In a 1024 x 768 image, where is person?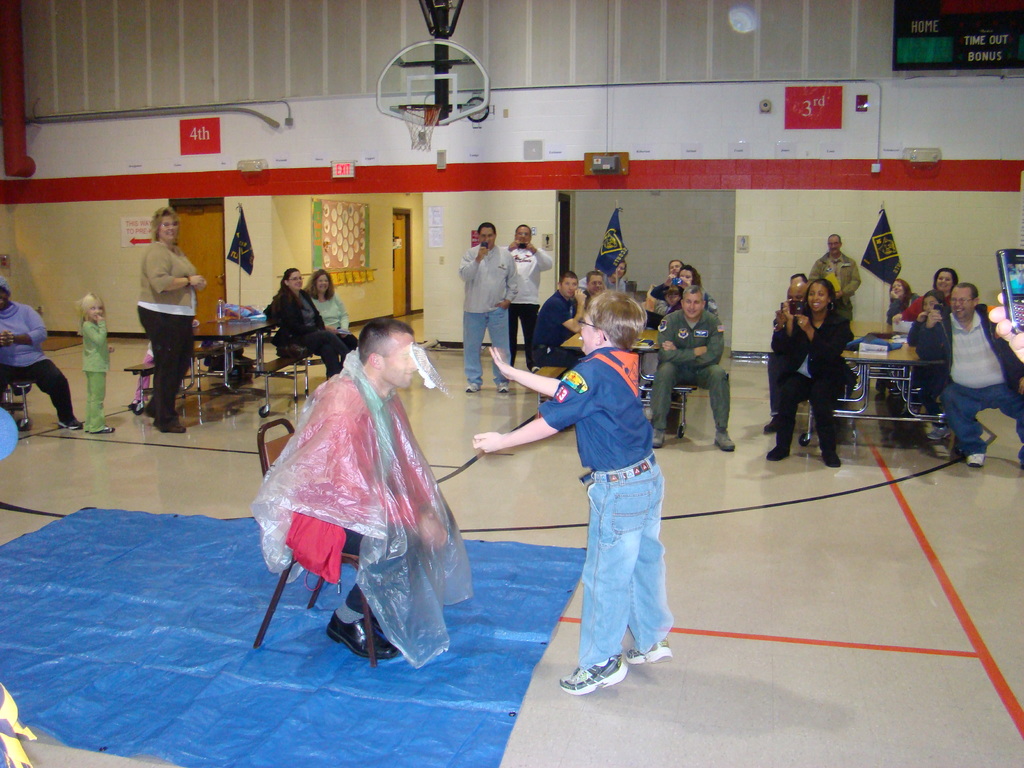
box=[874, 278, 918, 395].
